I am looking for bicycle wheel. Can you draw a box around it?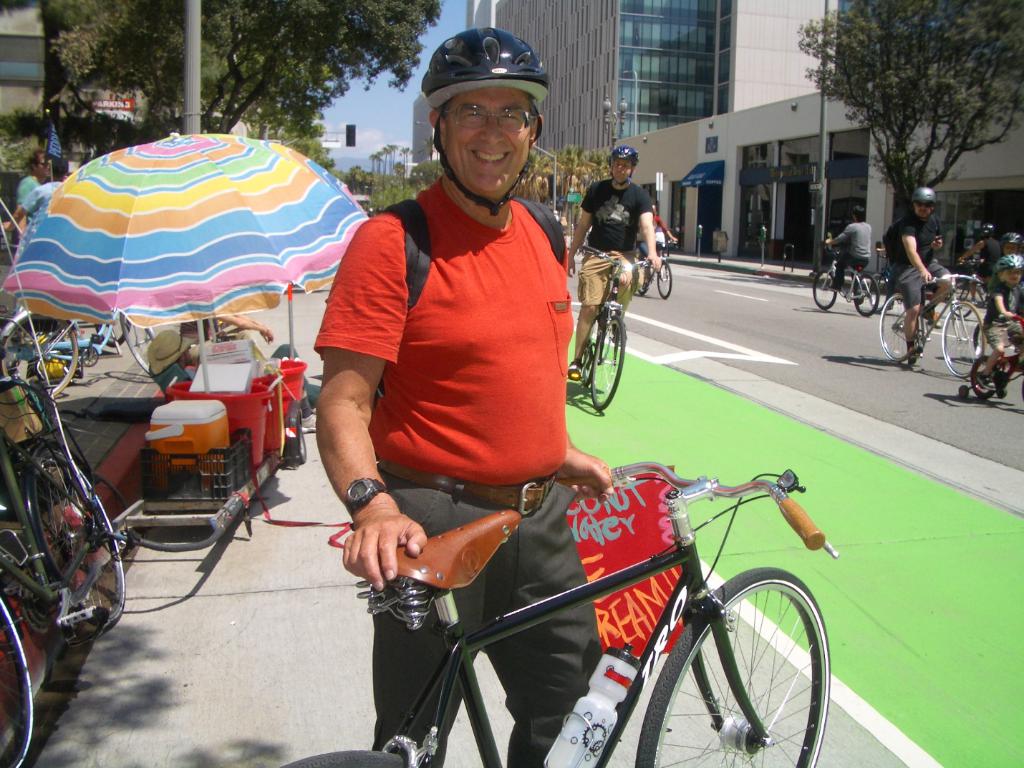
Sure, the bounding box is locate(23, 441, 127, 631).
